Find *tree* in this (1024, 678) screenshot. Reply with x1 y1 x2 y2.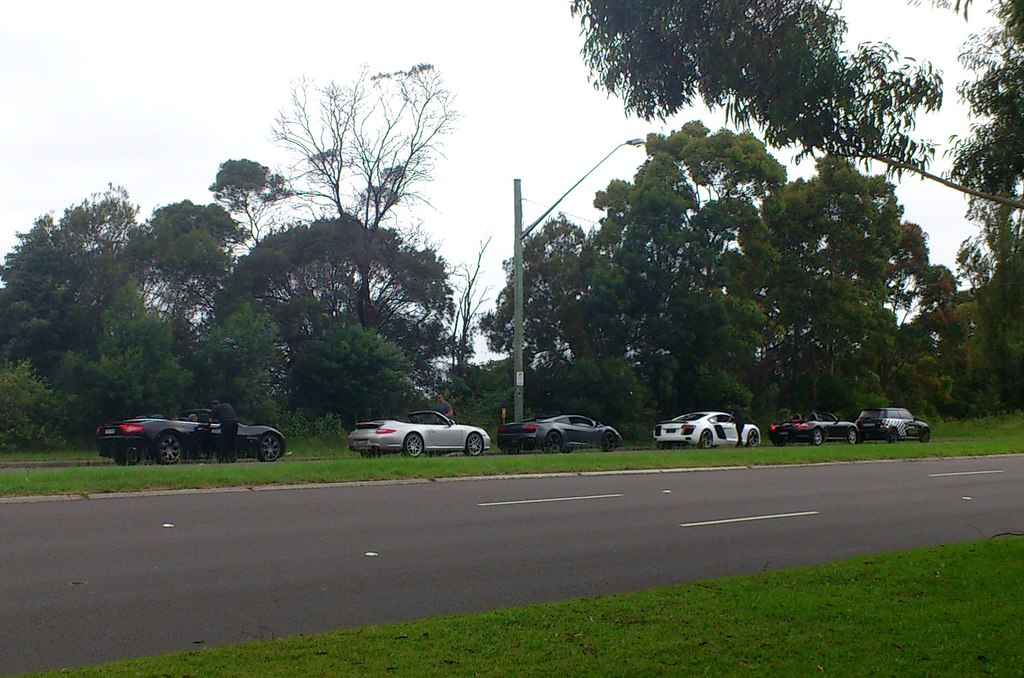
122 188 251 371.
